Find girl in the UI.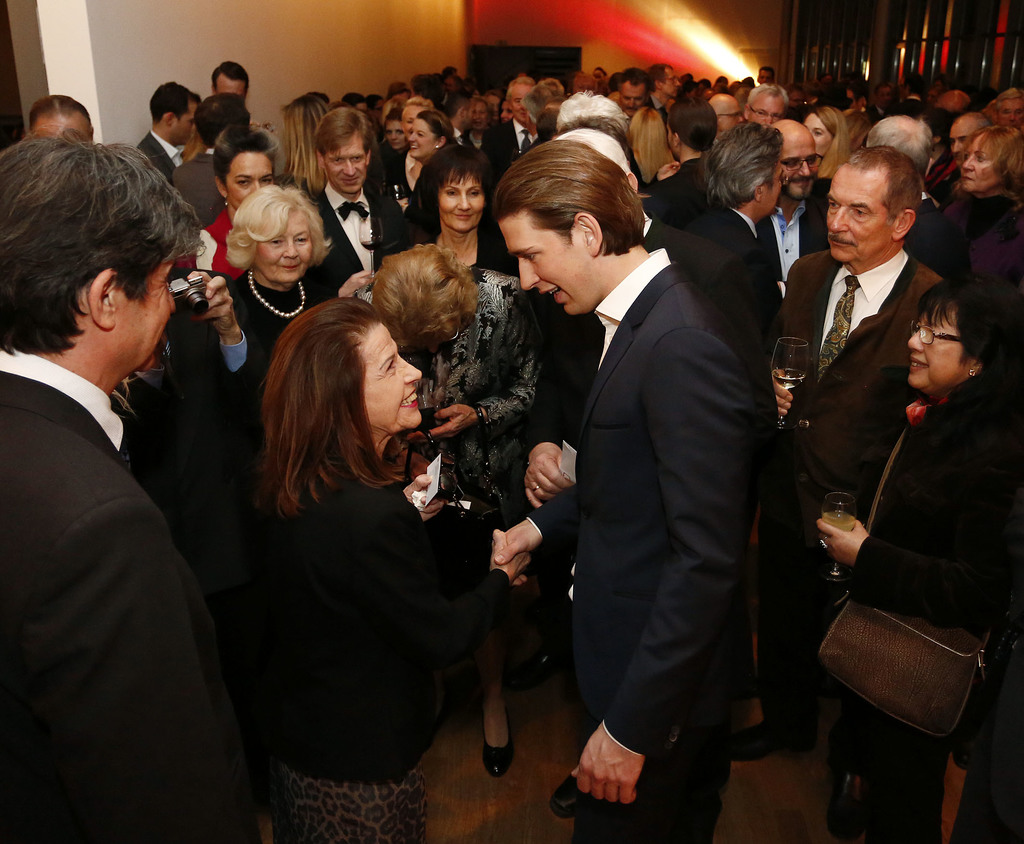
UI element at {"x1": 803, "y1": 103, "x2": 839, "y2": 183}.
